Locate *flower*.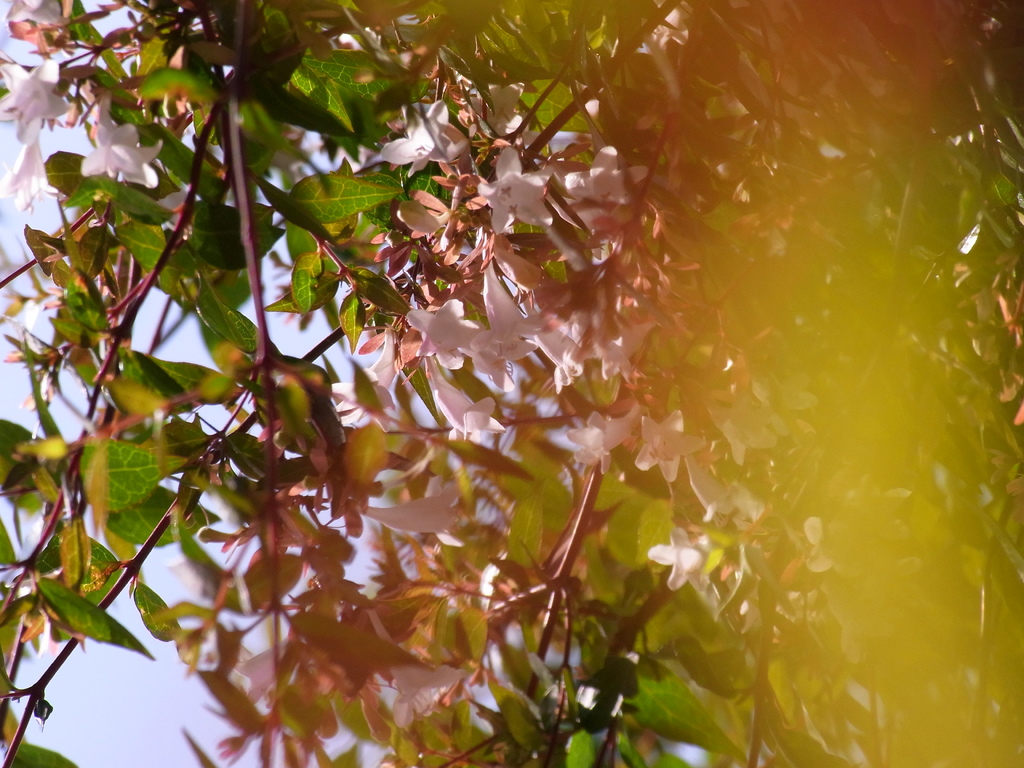
Bounding box: {"left": 575, "top": 301, "right": 654, "bottom": 381}.
